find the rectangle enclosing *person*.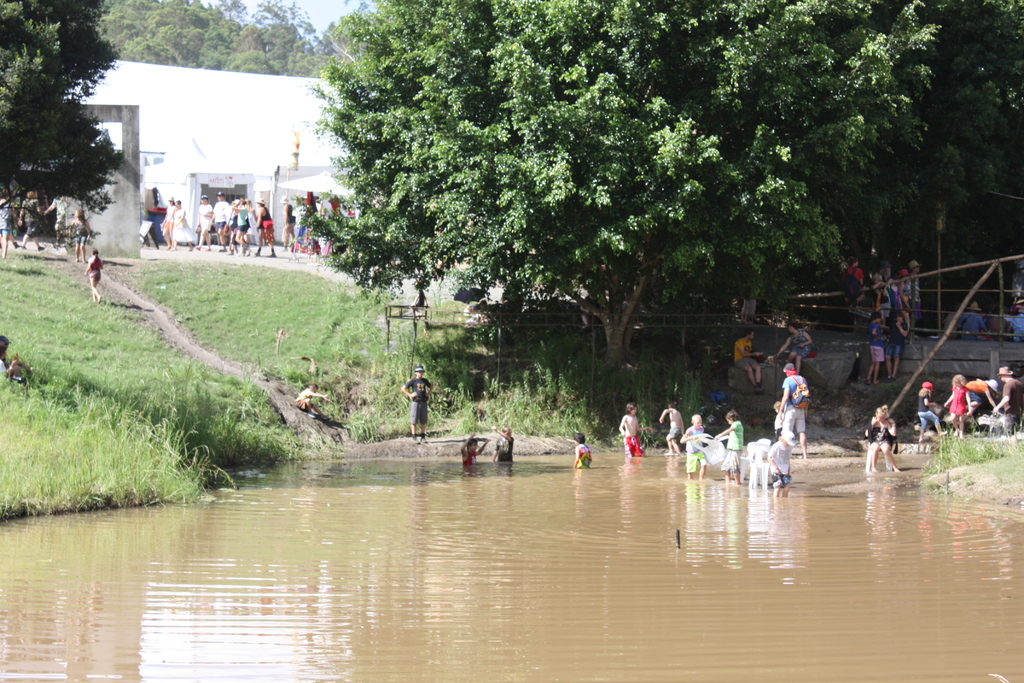
crop(161, 193, 175, 248).
